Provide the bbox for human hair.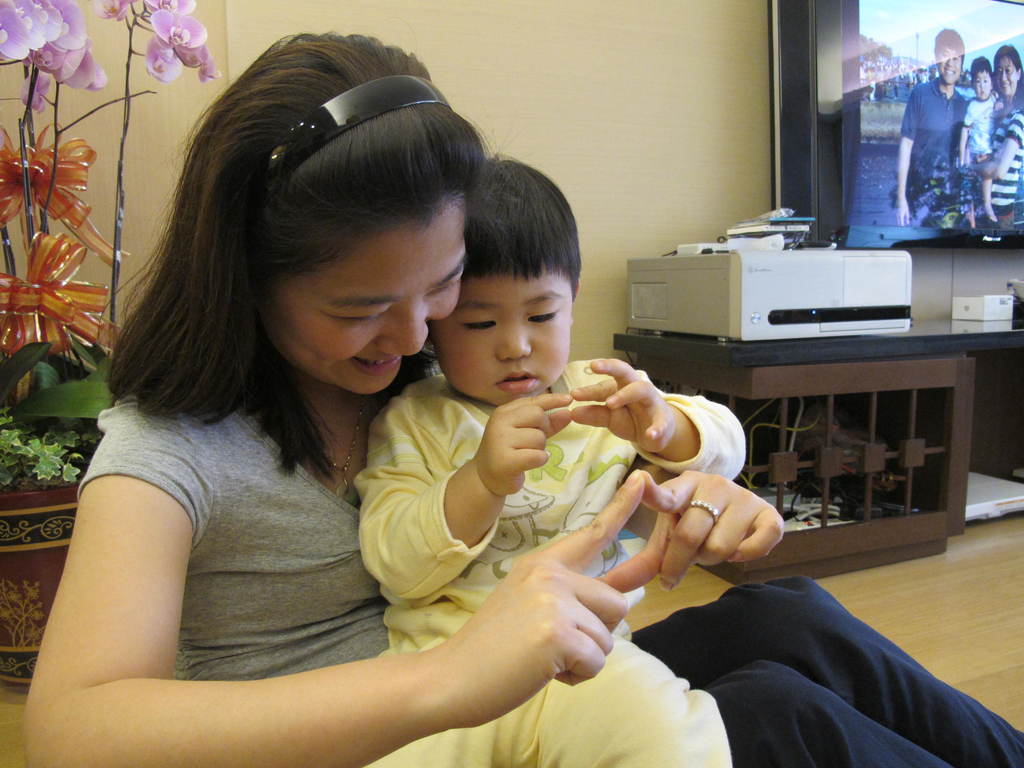
Rect(457, 148, 580, 295).
